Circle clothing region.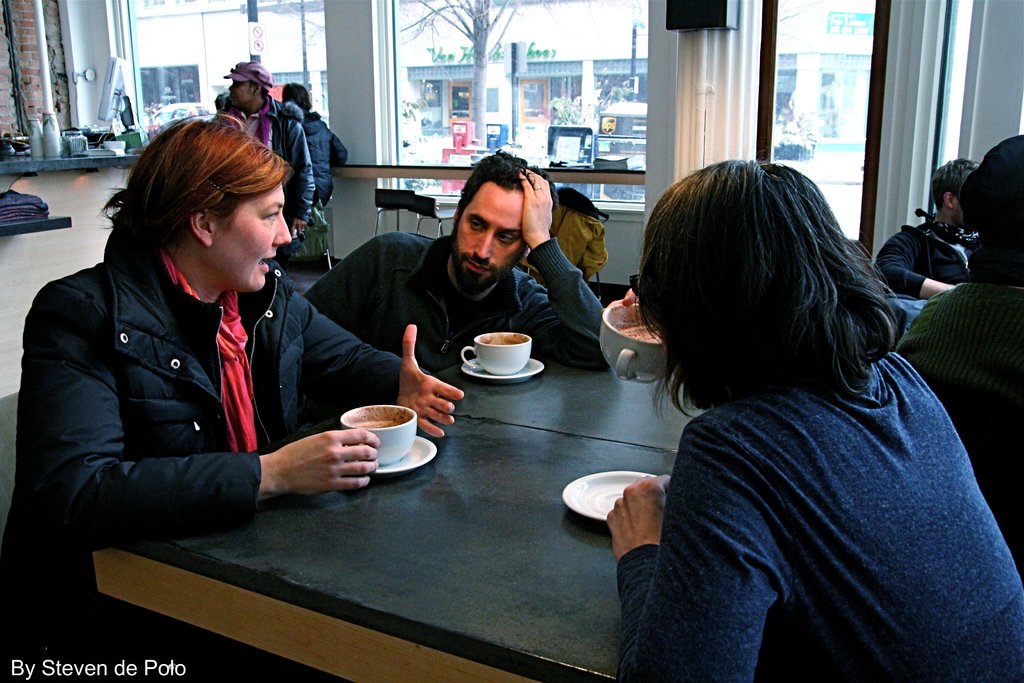
Region: [x1=312, y1=233, x2=647, y2=389].
